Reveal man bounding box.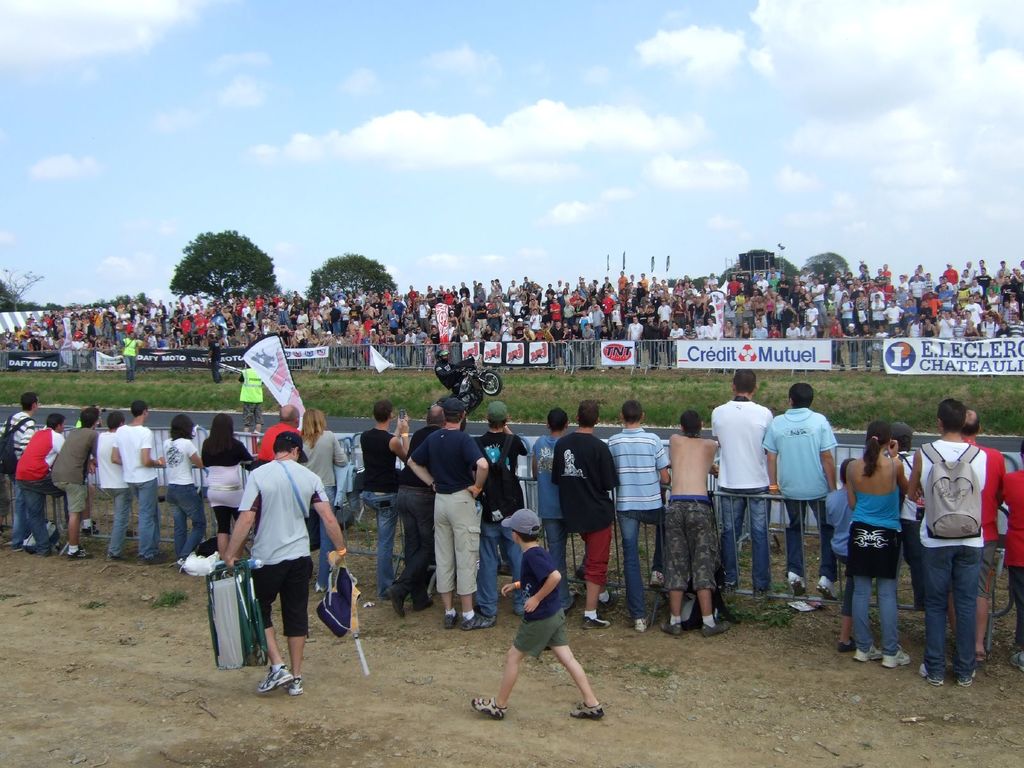
Revealed: [729, 303, 735, 325].
